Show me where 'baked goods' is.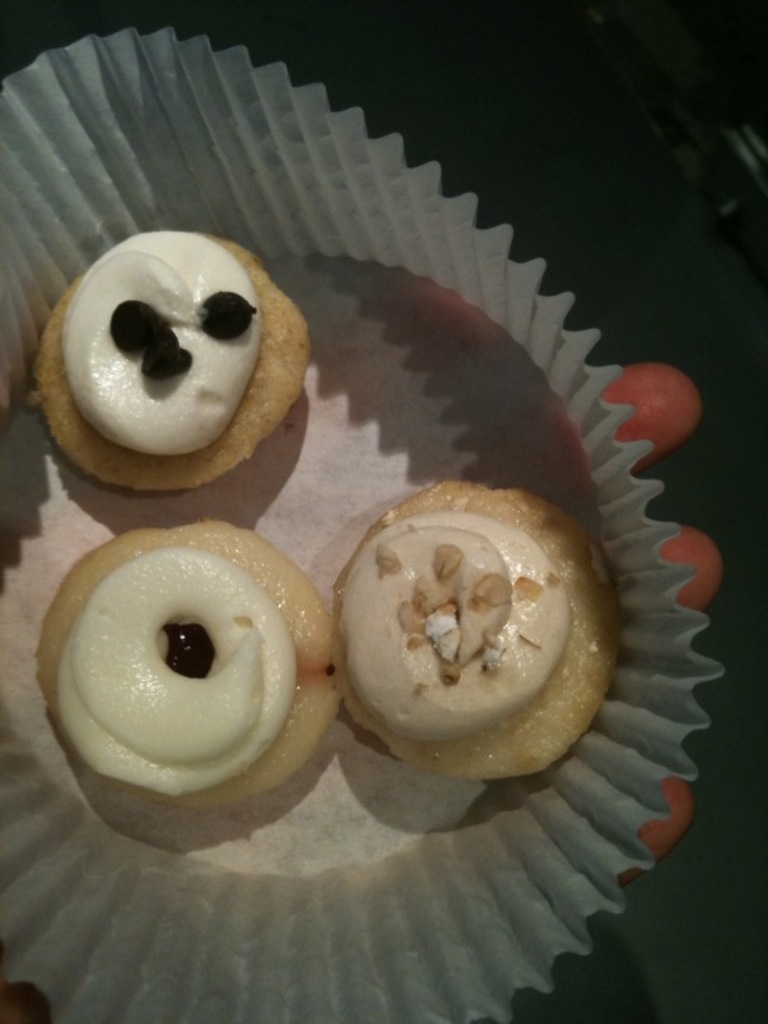
'baked goods' is at region(28, 504, 351, 814).
